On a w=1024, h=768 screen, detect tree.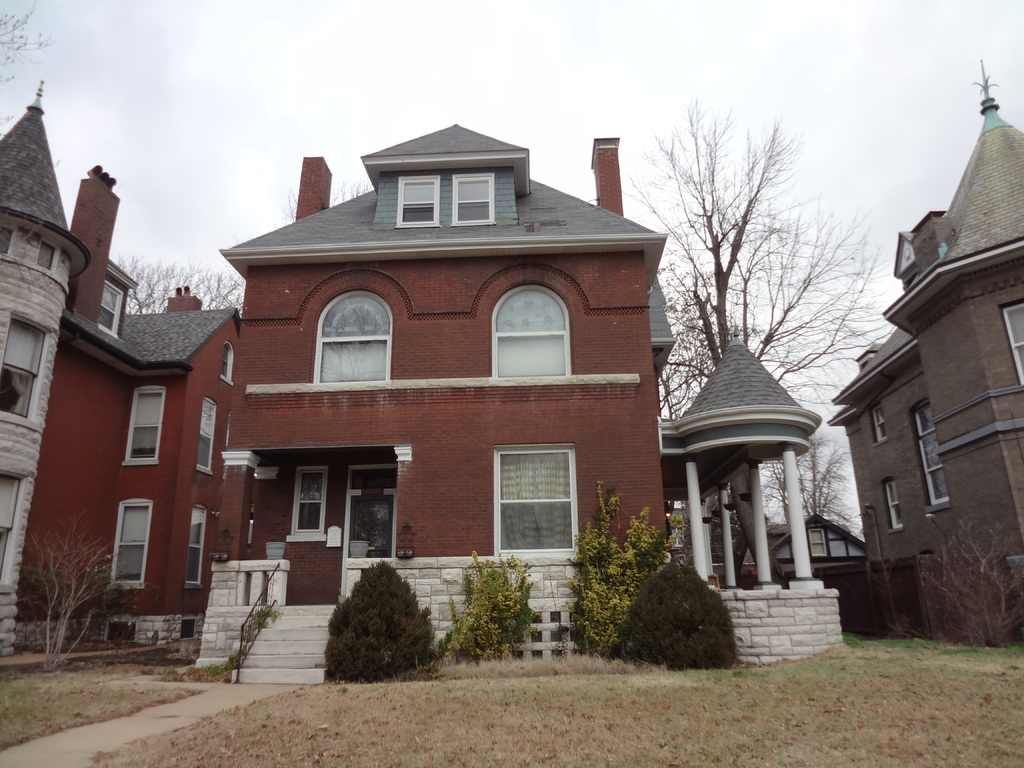
<bbox>0, 0, 54, 143</bbox>.
